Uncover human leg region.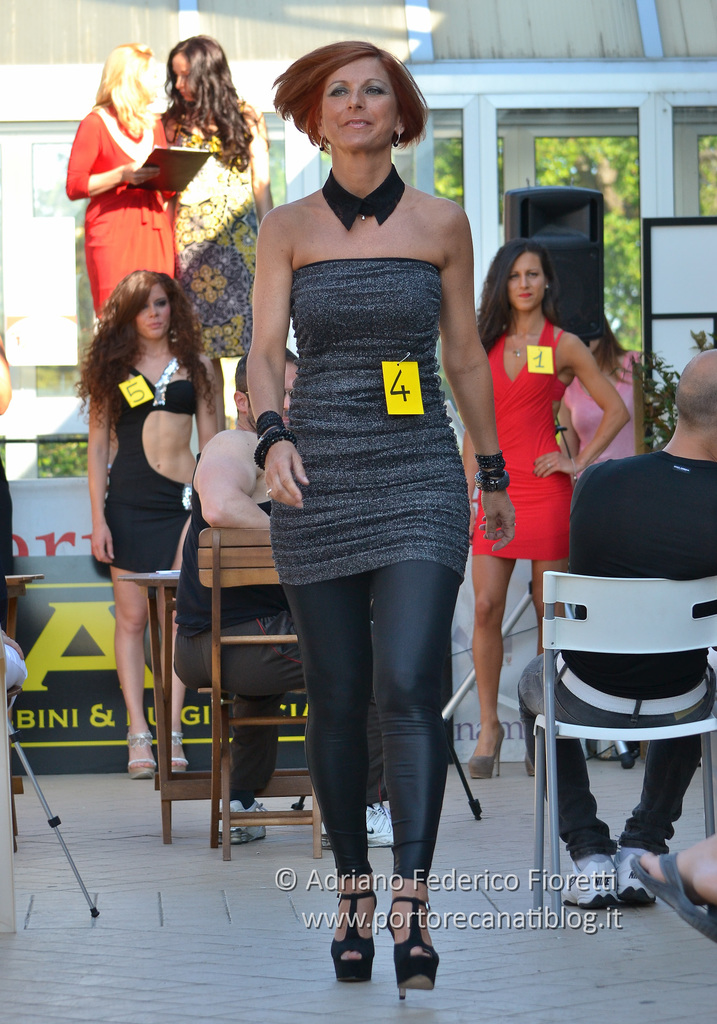
Uncovered: bbox=(649, 846, 716, 934).
